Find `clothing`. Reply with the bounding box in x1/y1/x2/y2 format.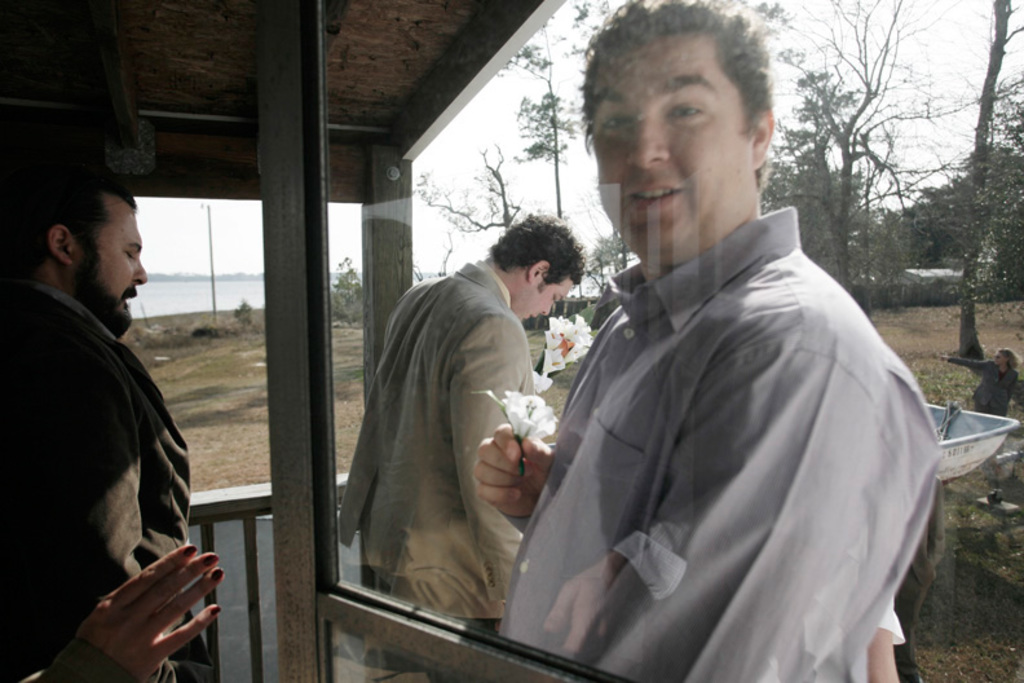
341/263/521/626.
